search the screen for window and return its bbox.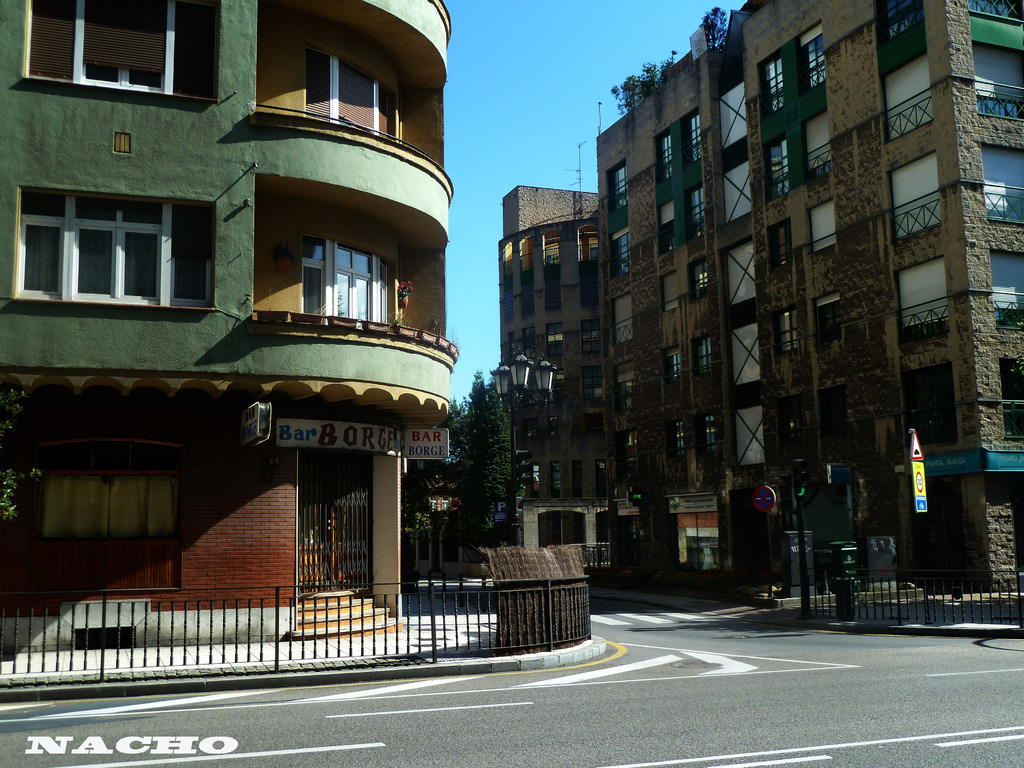
Found: bbox=(660, 124, 674, 181).
